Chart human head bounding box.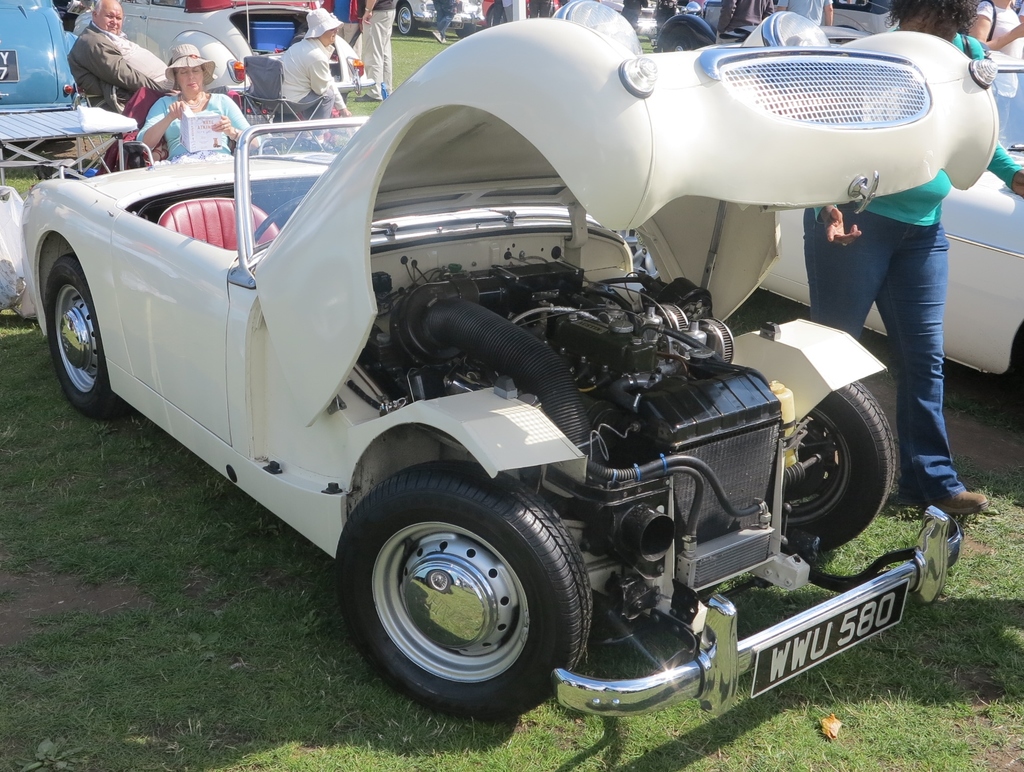
Charted: select_region(88, 0, 126, 38).
